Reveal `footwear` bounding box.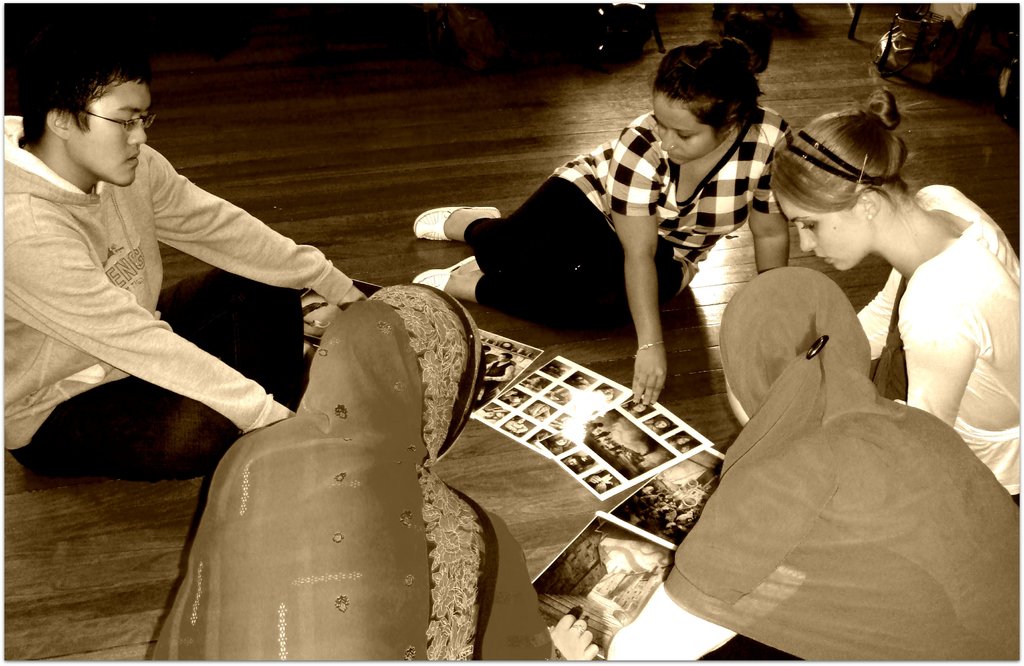
Revealed: rect(406, 206, 500, 234).
